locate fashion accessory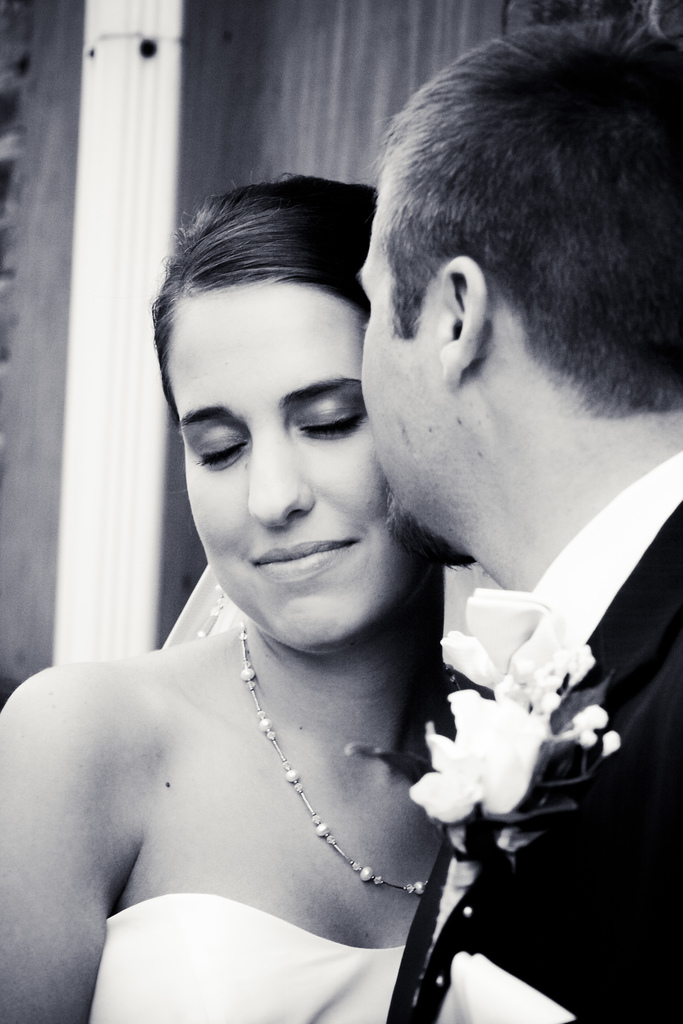
detection(427, 949, 575, 1023)
